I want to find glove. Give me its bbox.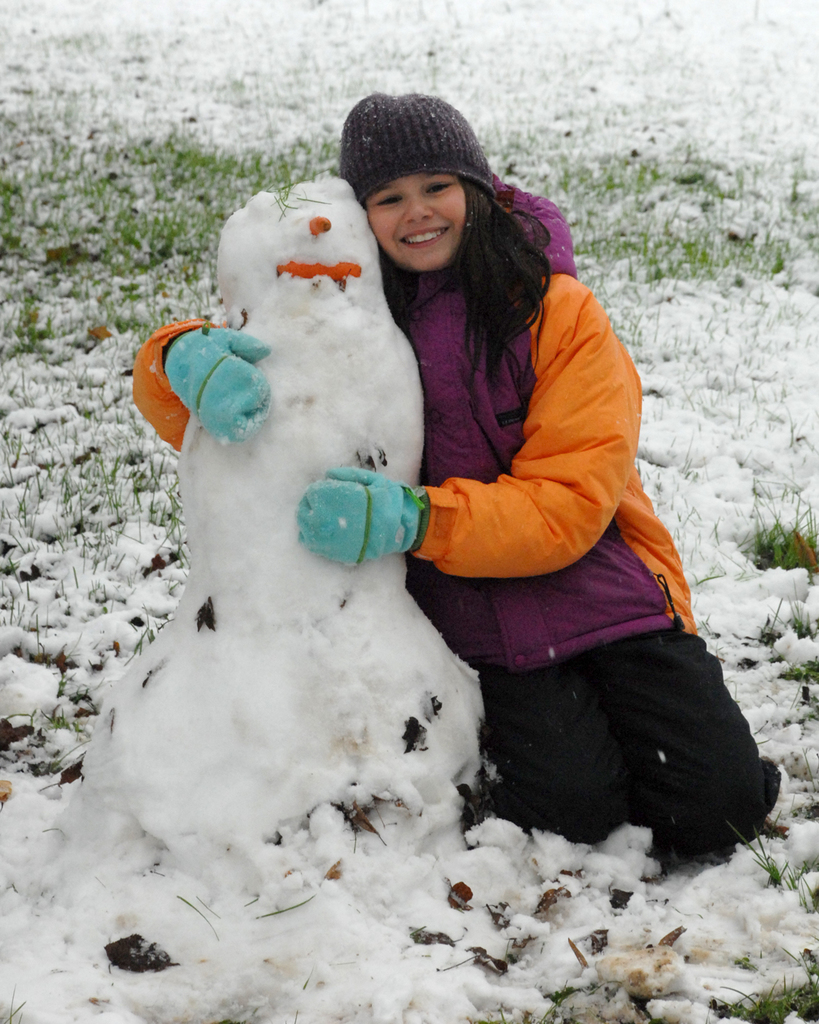
BBox(163, 321, 276, 433).
